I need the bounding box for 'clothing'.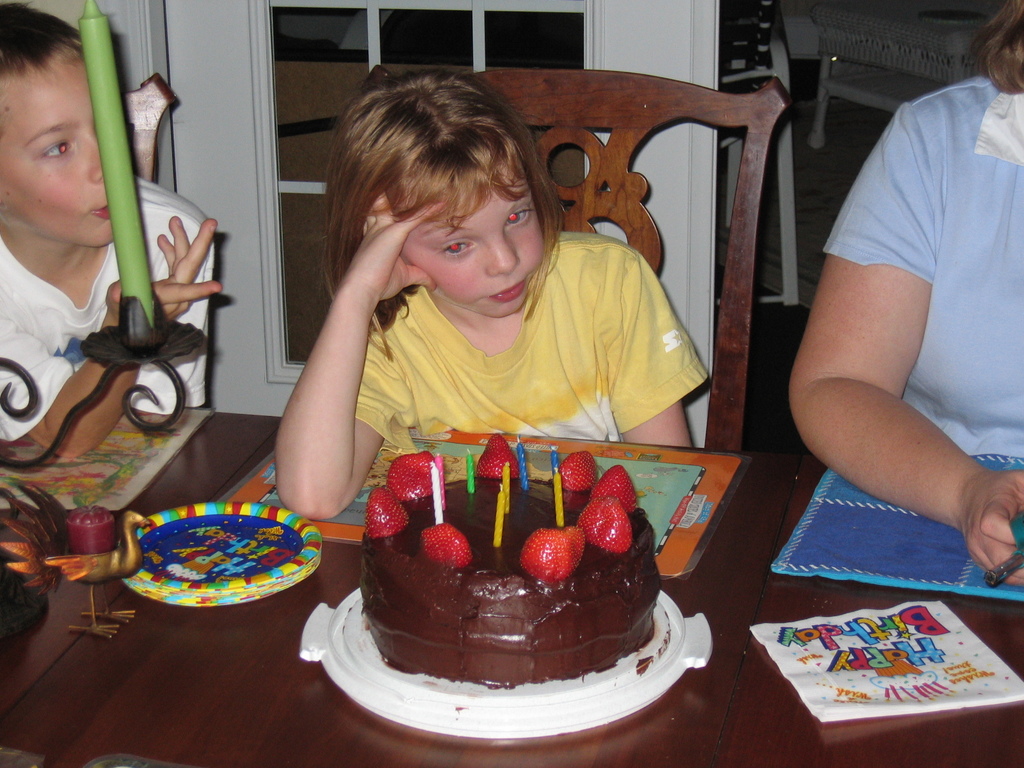
Here it is: bbox(0, 178, 218, 445).
